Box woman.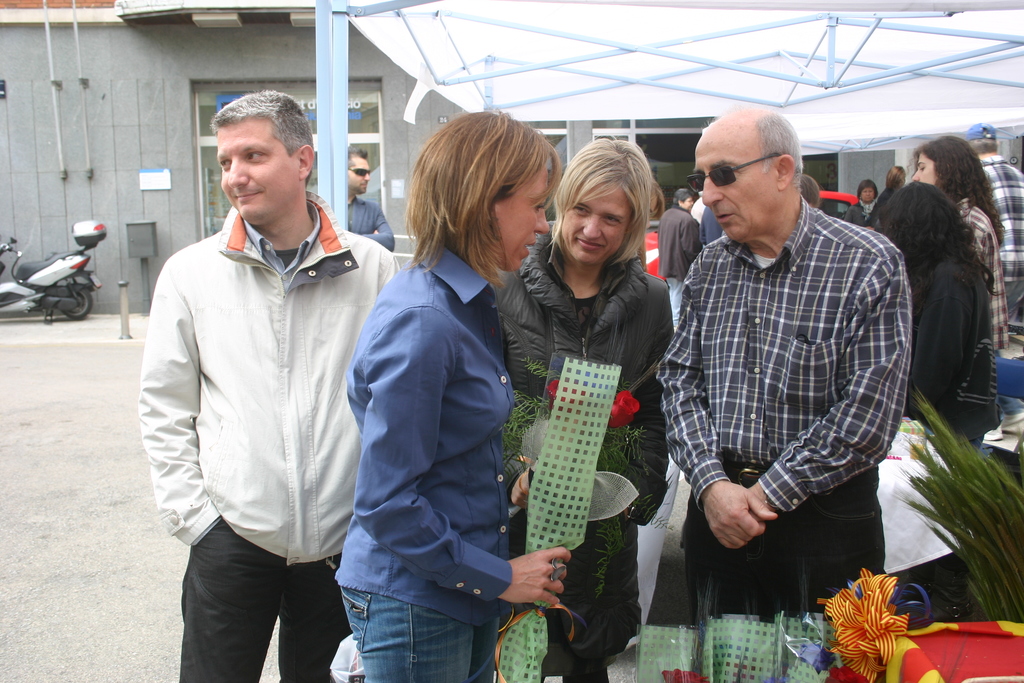
crop(488, 140, 684, 682).
